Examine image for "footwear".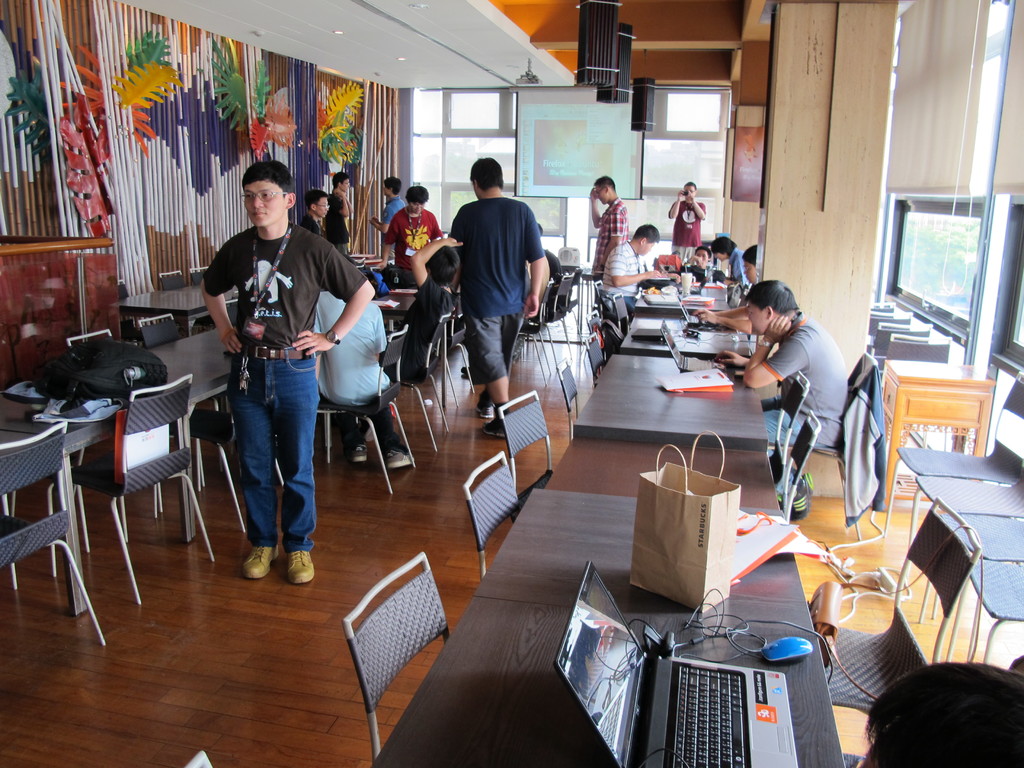
Examination result: <box>472,405,495,420</box>.
